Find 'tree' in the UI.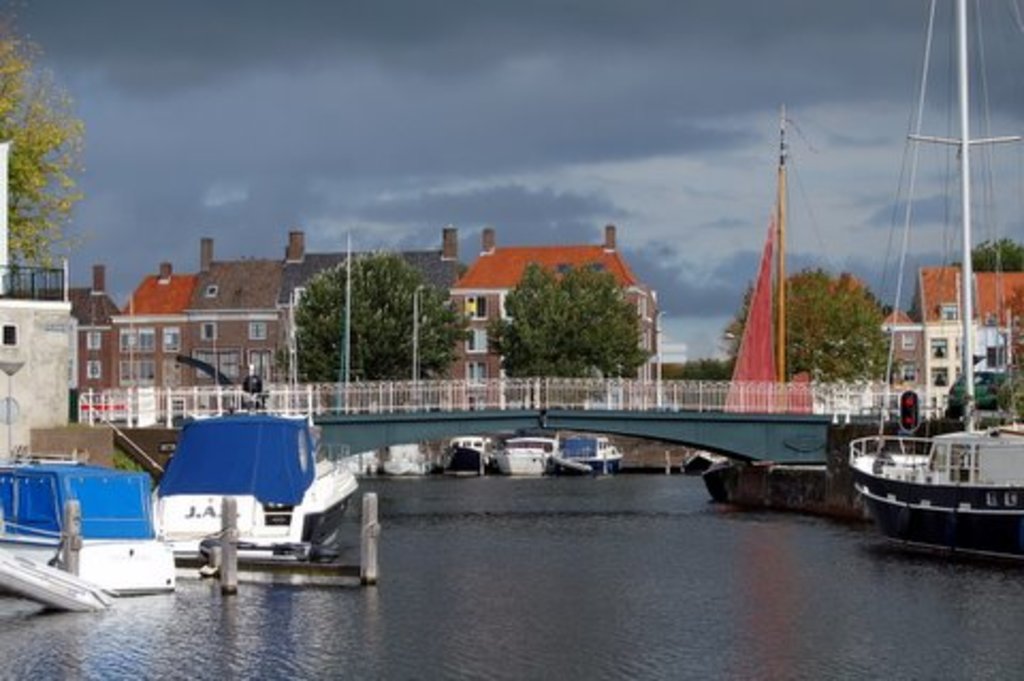
UI element at 960, 235, 1022, 288.
